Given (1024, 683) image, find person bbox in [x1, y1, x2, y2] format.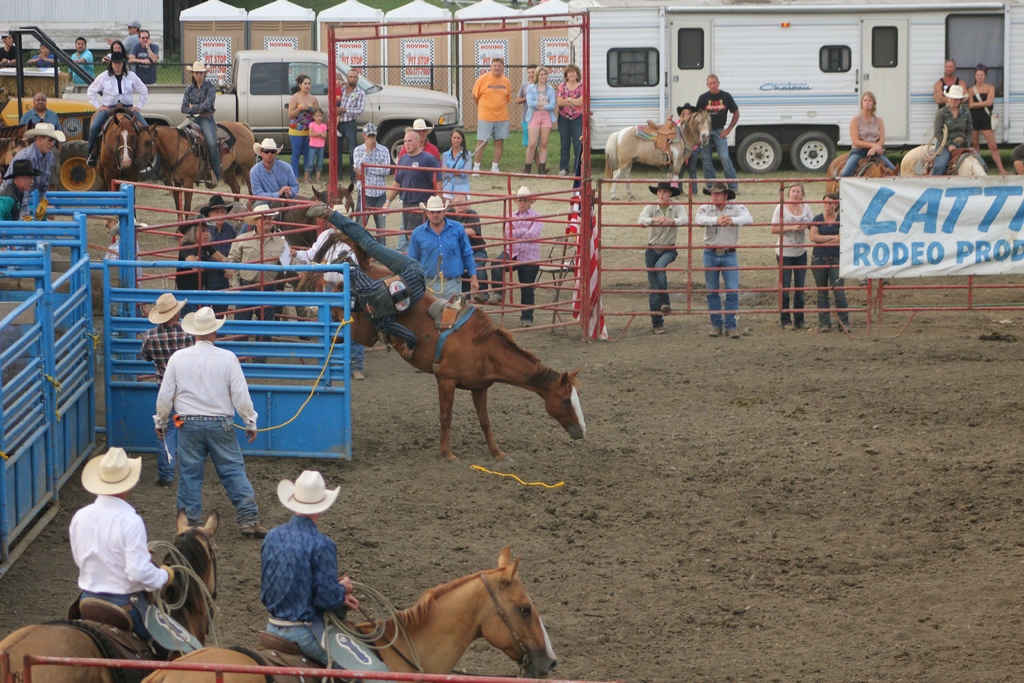
[930, 84, 991, 181].
